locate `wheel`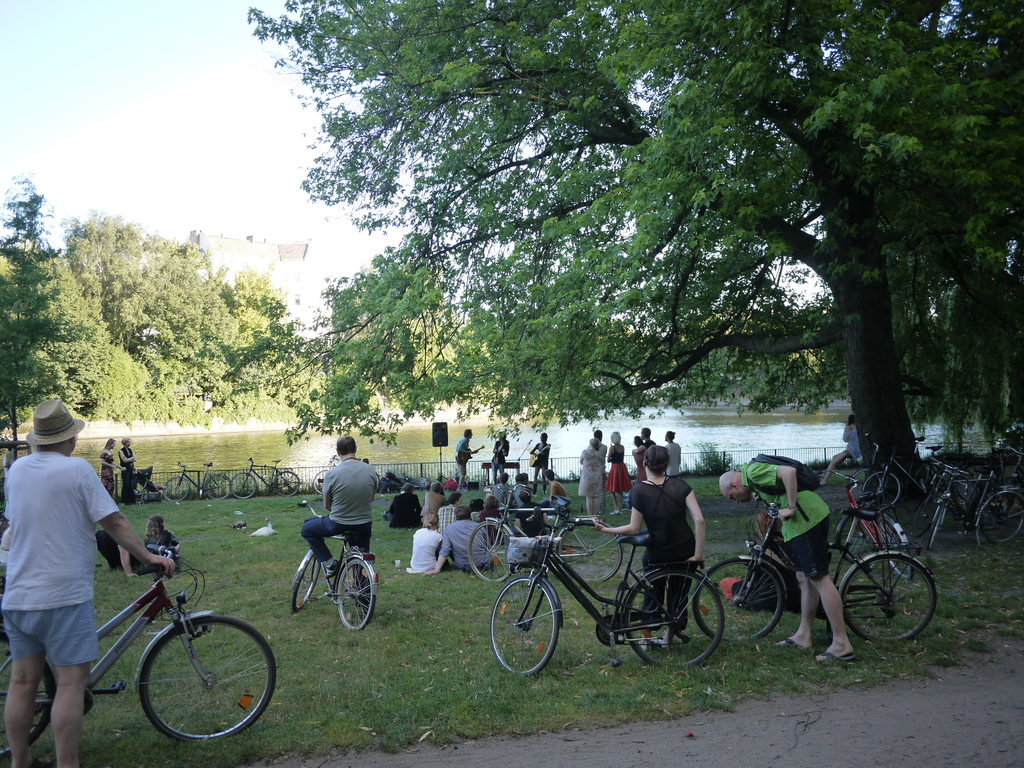
detection(859, 471, 902, 508)
